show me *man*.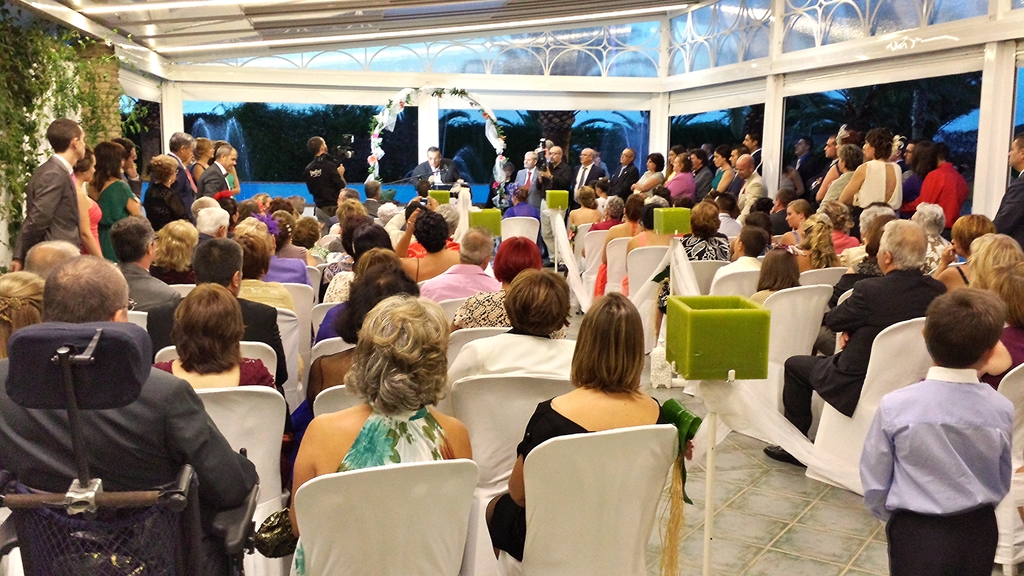
*man* is here: select_region(900, 140, 970, 237).
